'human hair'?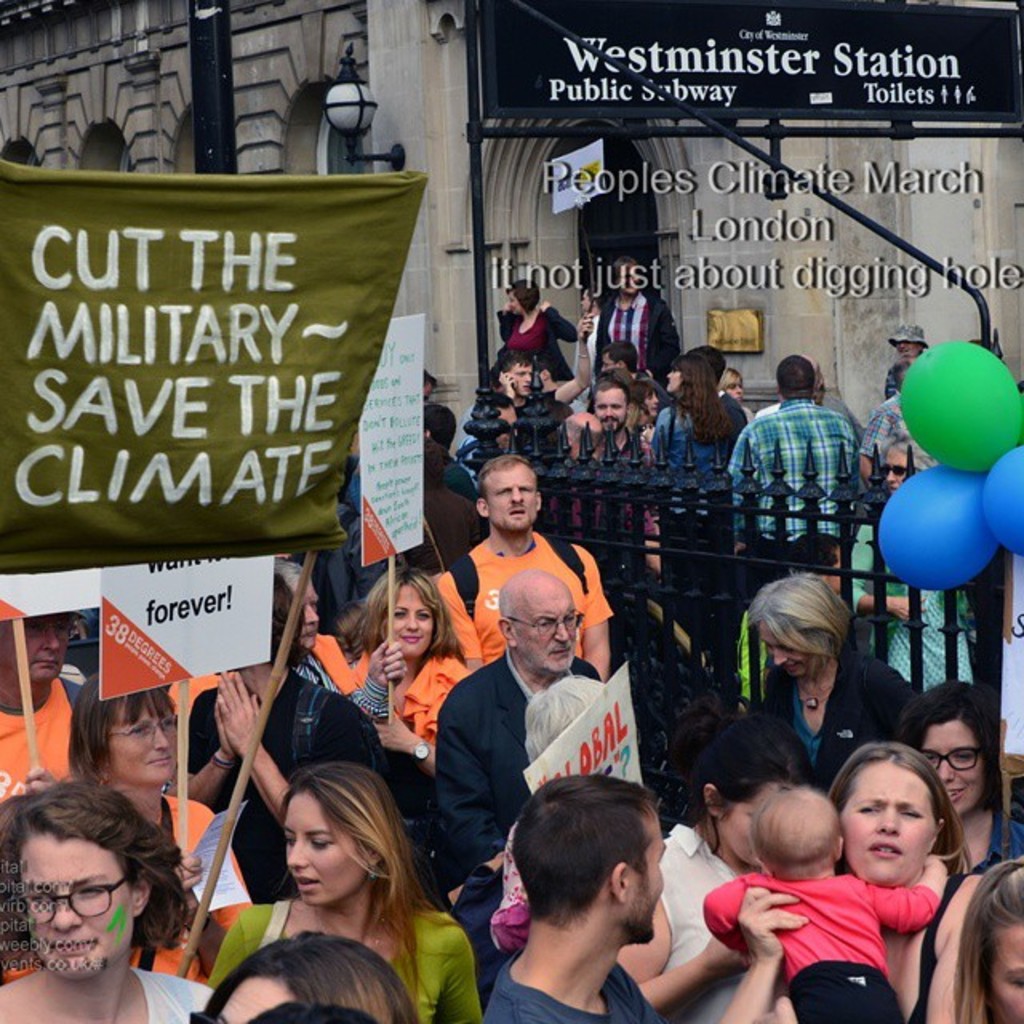
rect(339, 563, 472, 669)
